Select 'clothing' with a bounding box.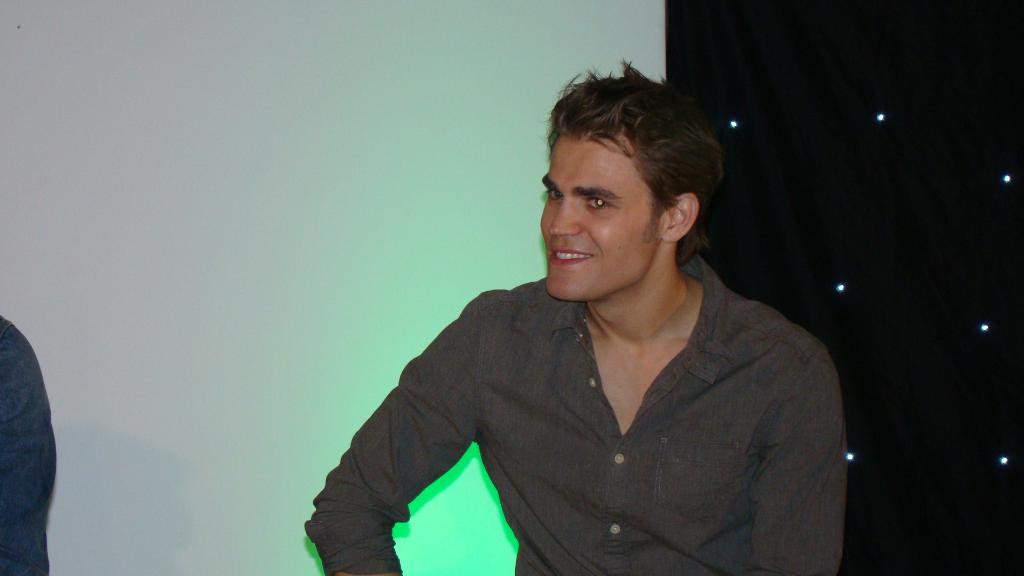
select_region(0, 314, 59, 575).
